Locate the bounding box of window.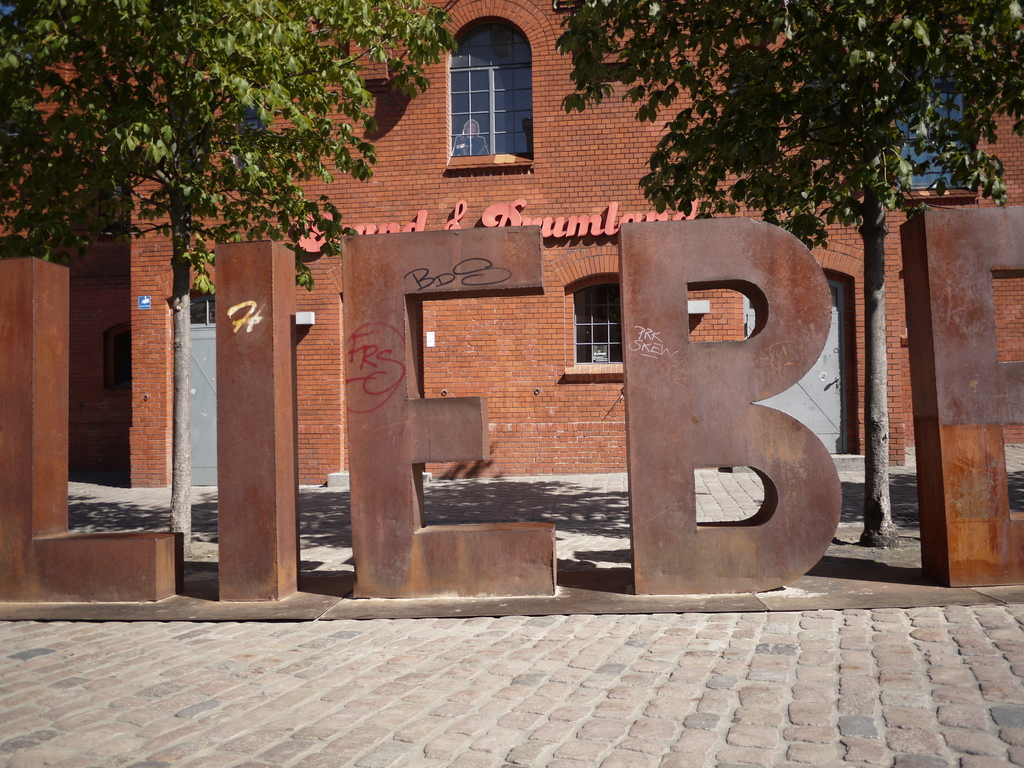
Bounding box: {"left": 443, "top": 18, "right": 535, "bottom": 167}.
